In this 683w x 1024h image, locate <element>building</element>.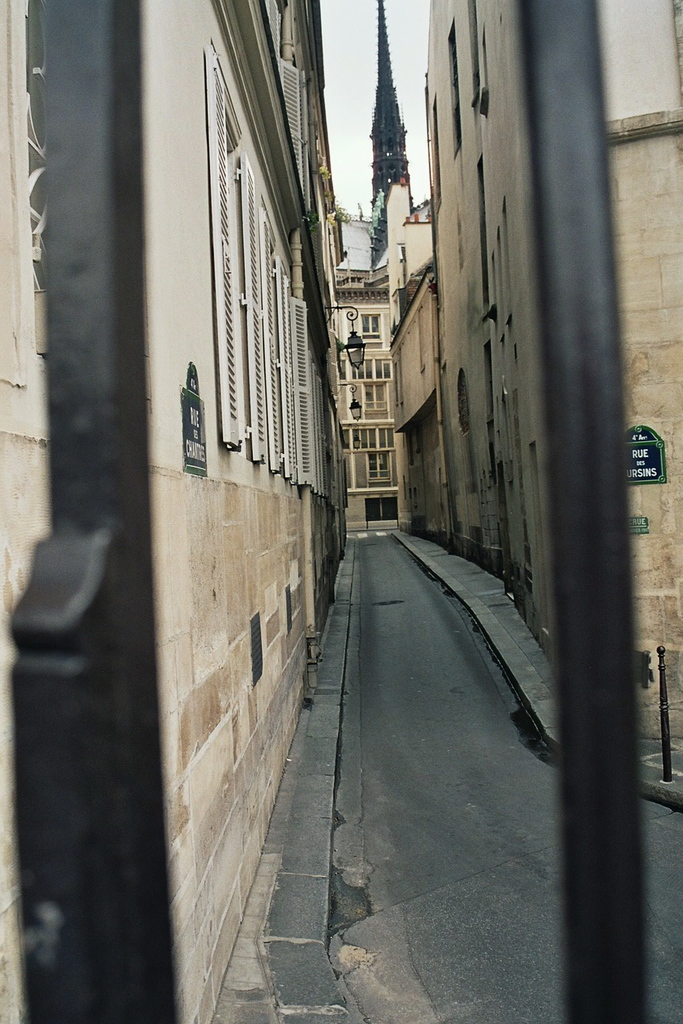
Bounding box: box=[0, 0, 350, 1023].
